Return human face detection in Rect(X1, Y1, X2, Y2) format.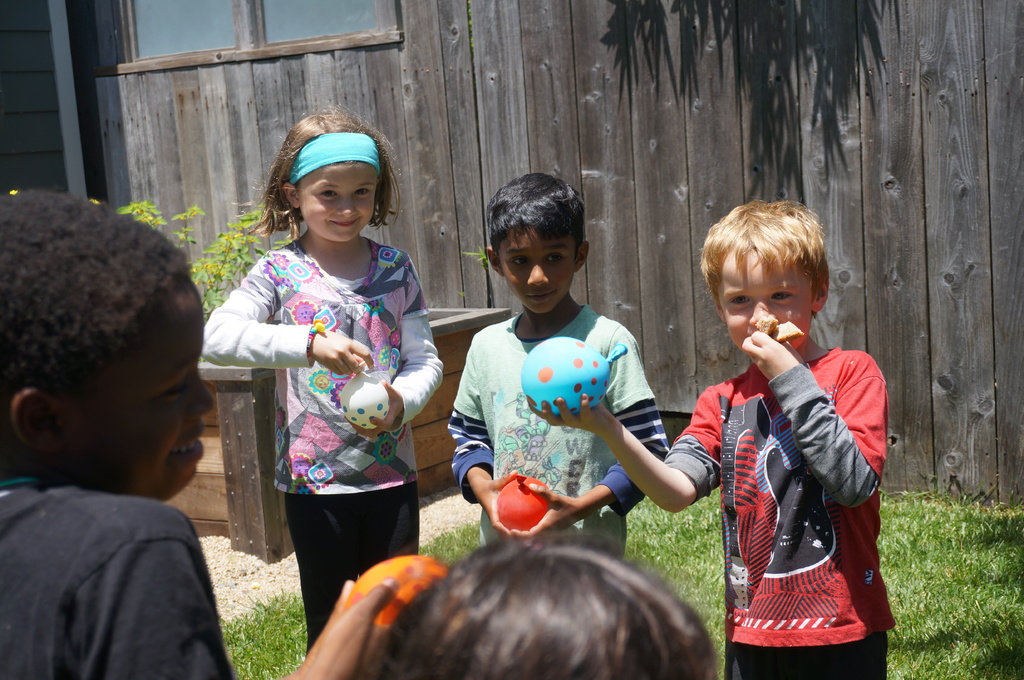
Rect(300, 162, 377, 241).
